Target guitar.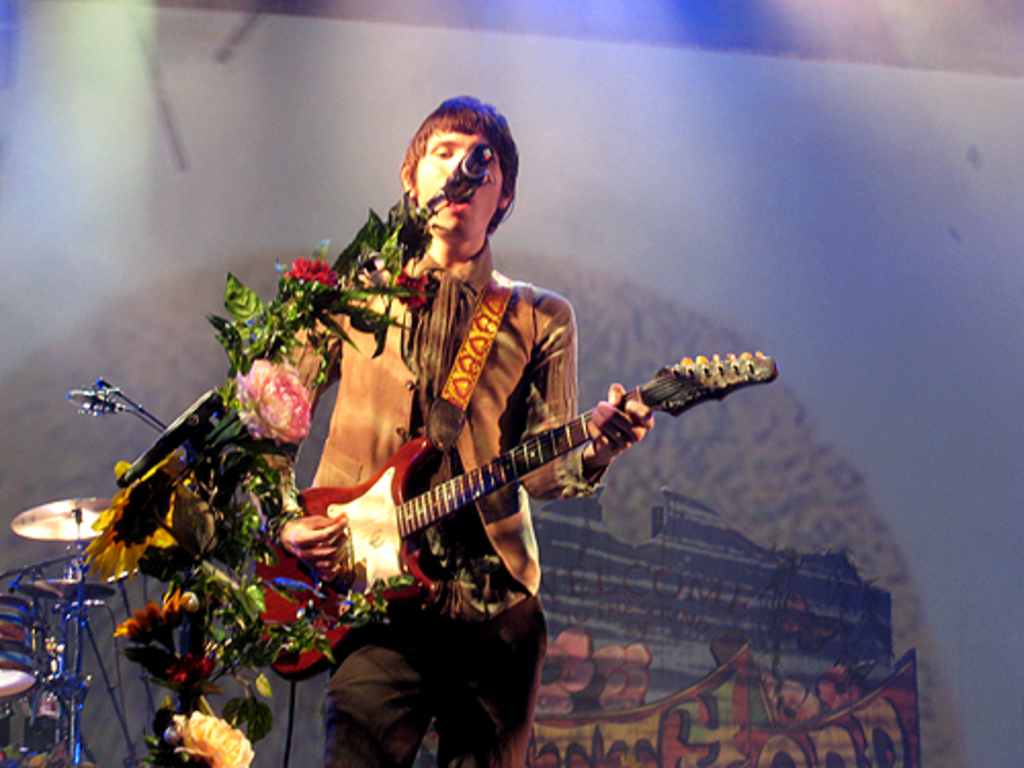
Target region: [left=299, top=344, right=756, bottom=606].
